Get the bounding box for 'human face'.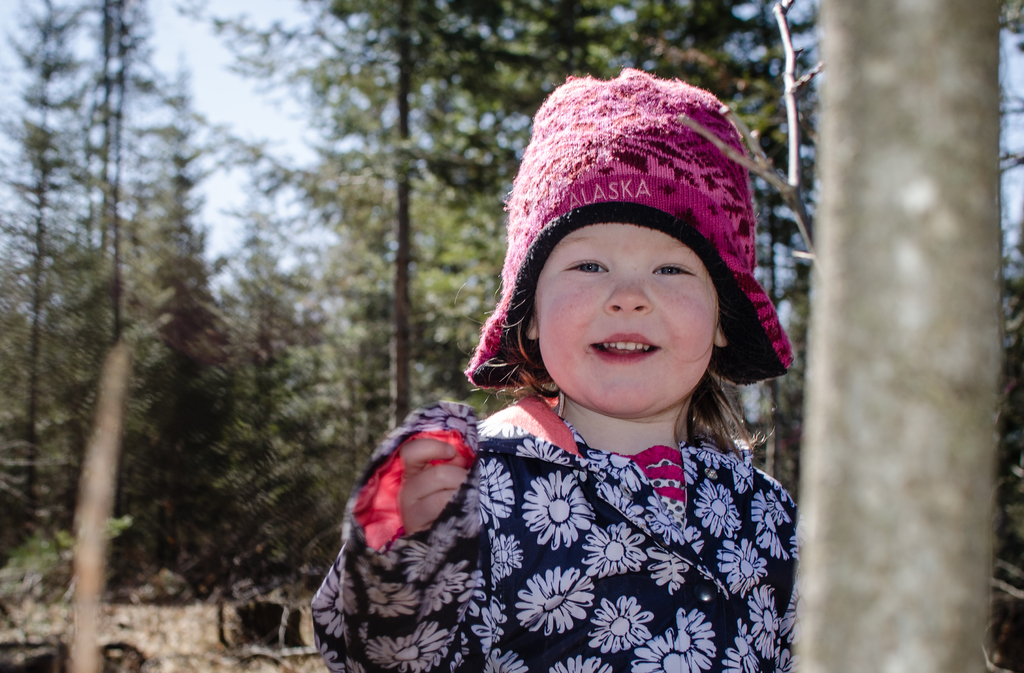
pyautogui.locateOnScreen(530, 223, 719, 415).
